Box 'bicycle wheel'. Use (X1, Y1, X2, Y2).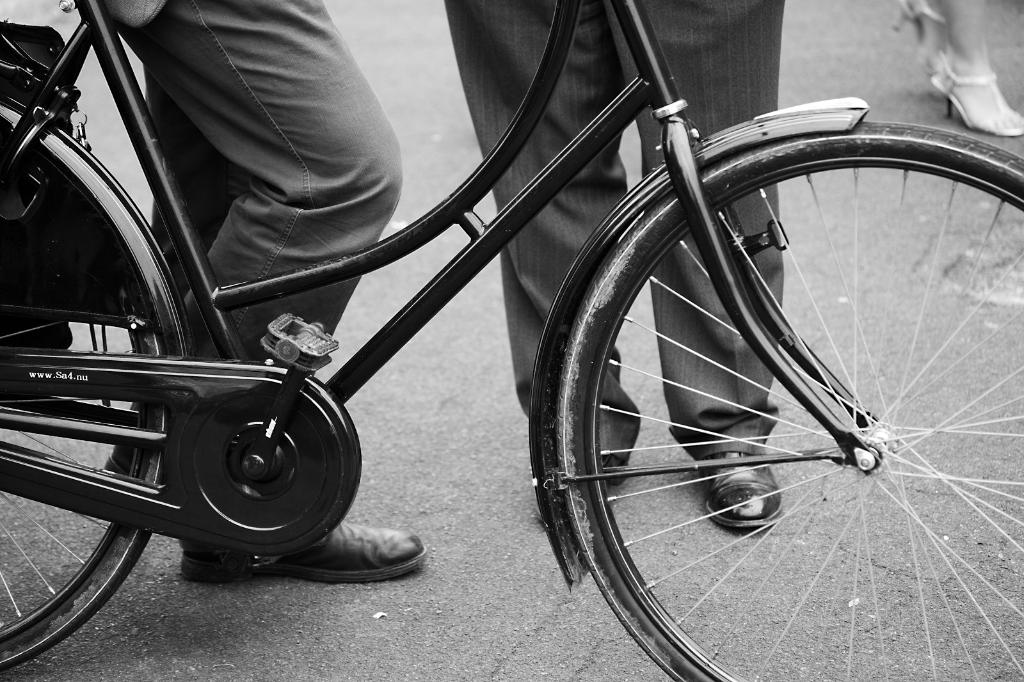
(560, 117, 1023, 681).
